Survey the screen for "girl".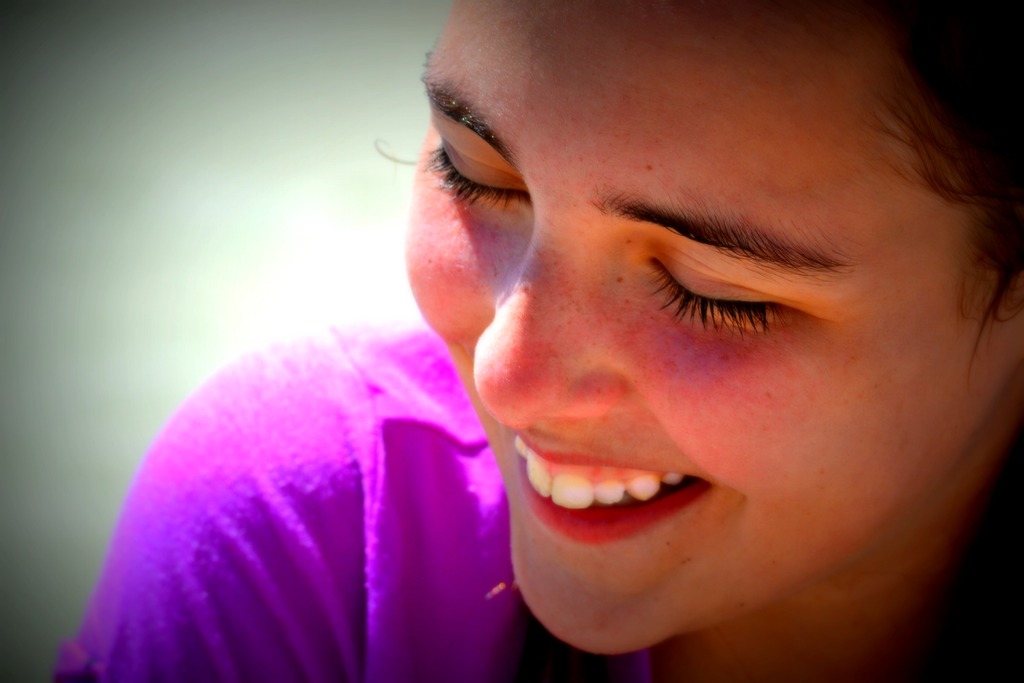
Survey found: 47,0,1023,682.
